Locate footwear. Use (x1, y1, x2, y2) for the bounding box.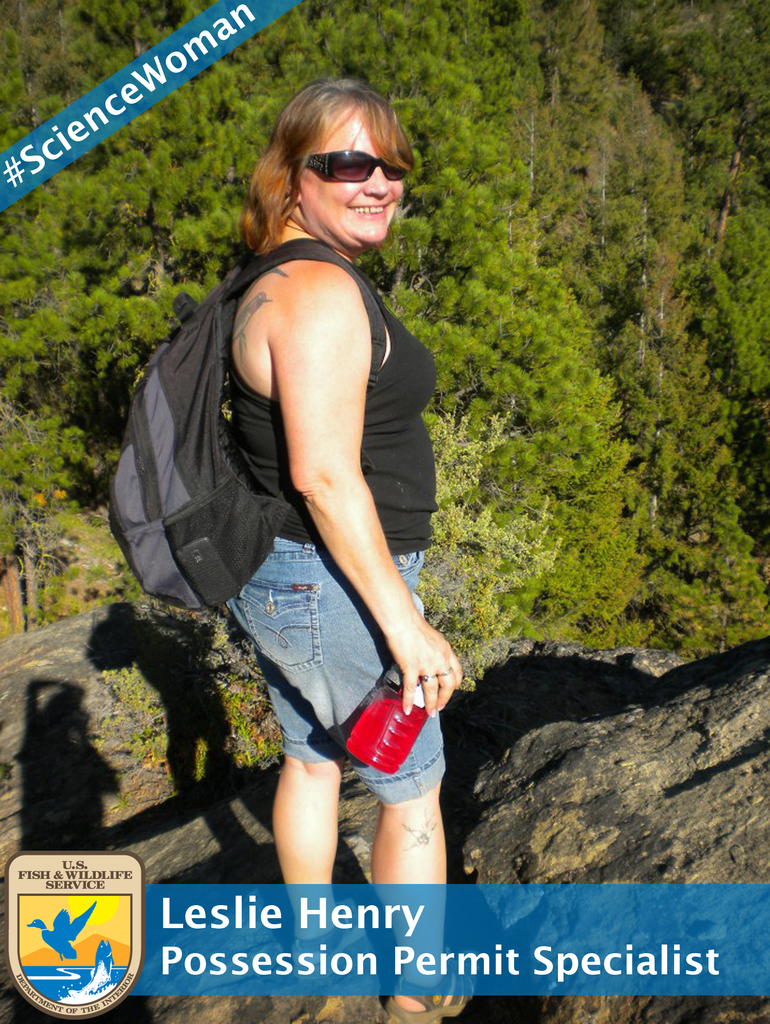
(279, 972, 377, 1023).
